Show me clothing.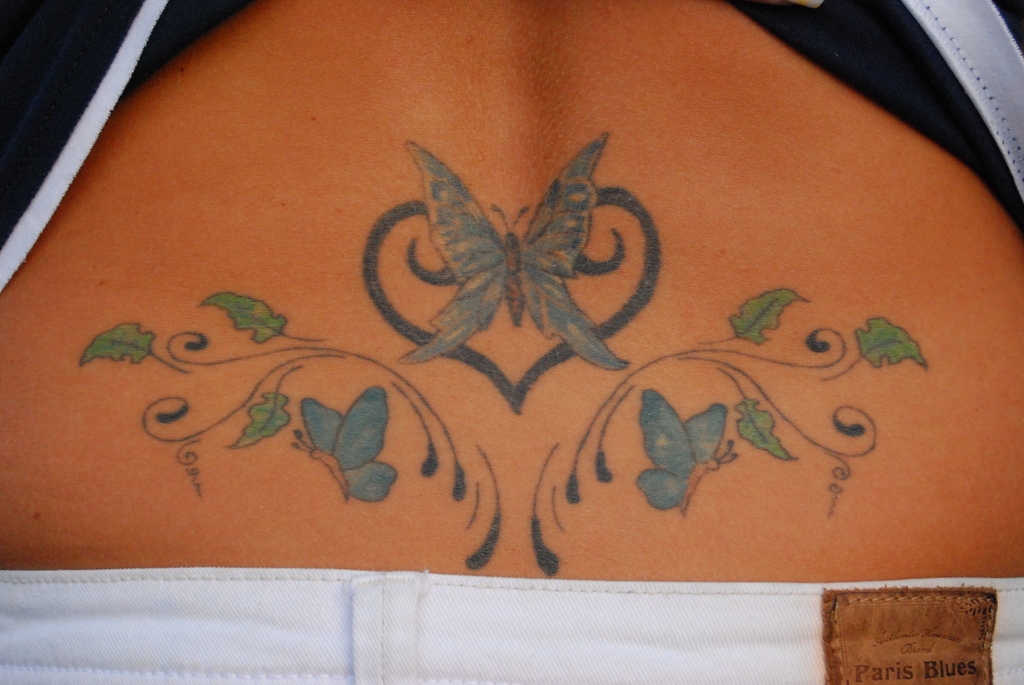
clothing is here: (0,571,1023,684).
